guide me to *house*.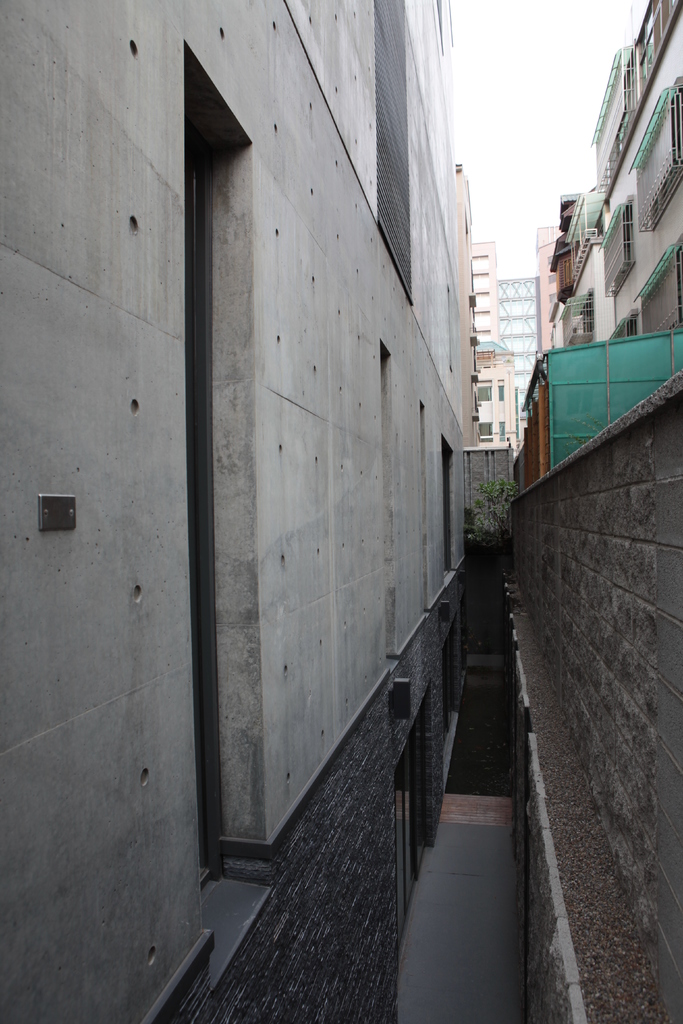
Guidance: [477,337,523,459].
